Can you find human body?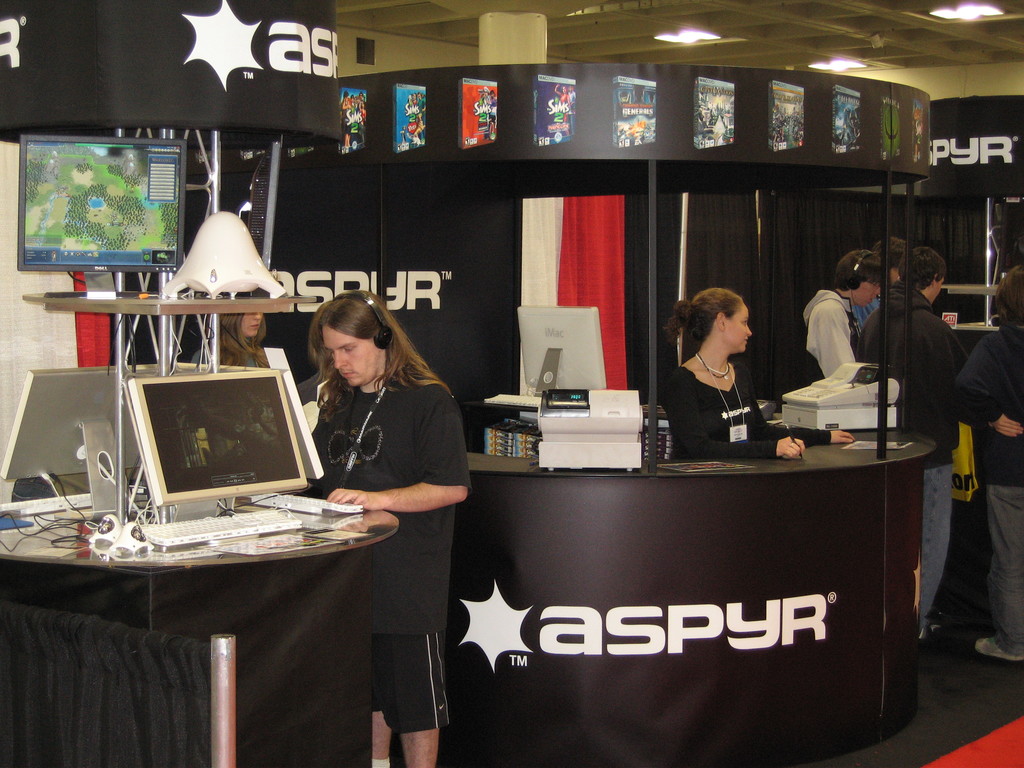
Yes, bounding box: 287/288/461/680.
